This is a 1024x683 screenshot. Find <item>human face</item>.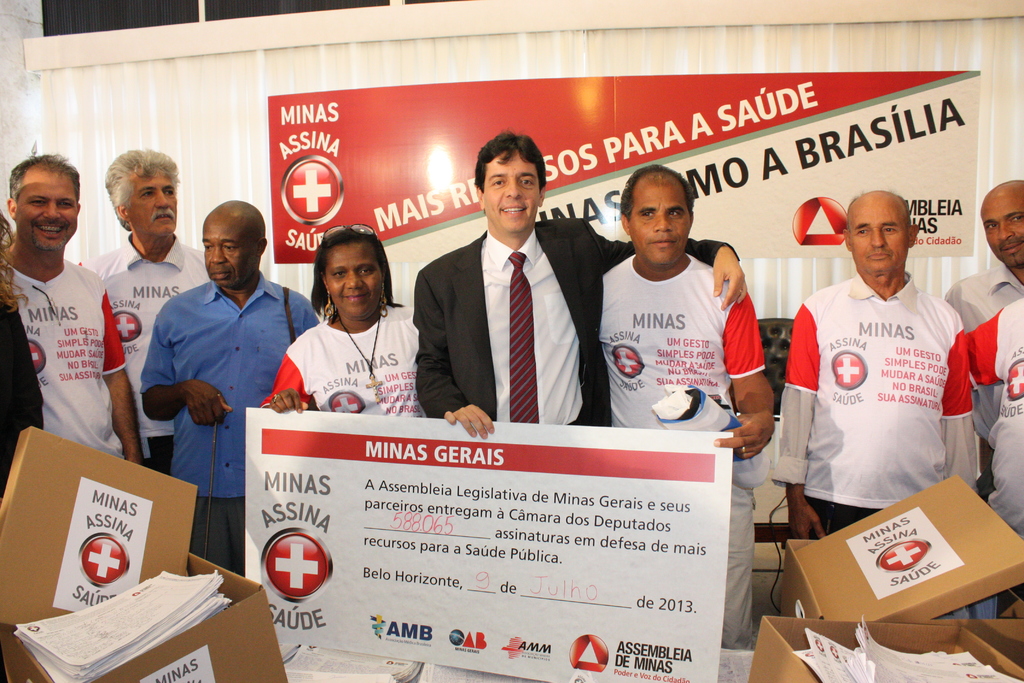
Bounding box: [129,163,176,240].
